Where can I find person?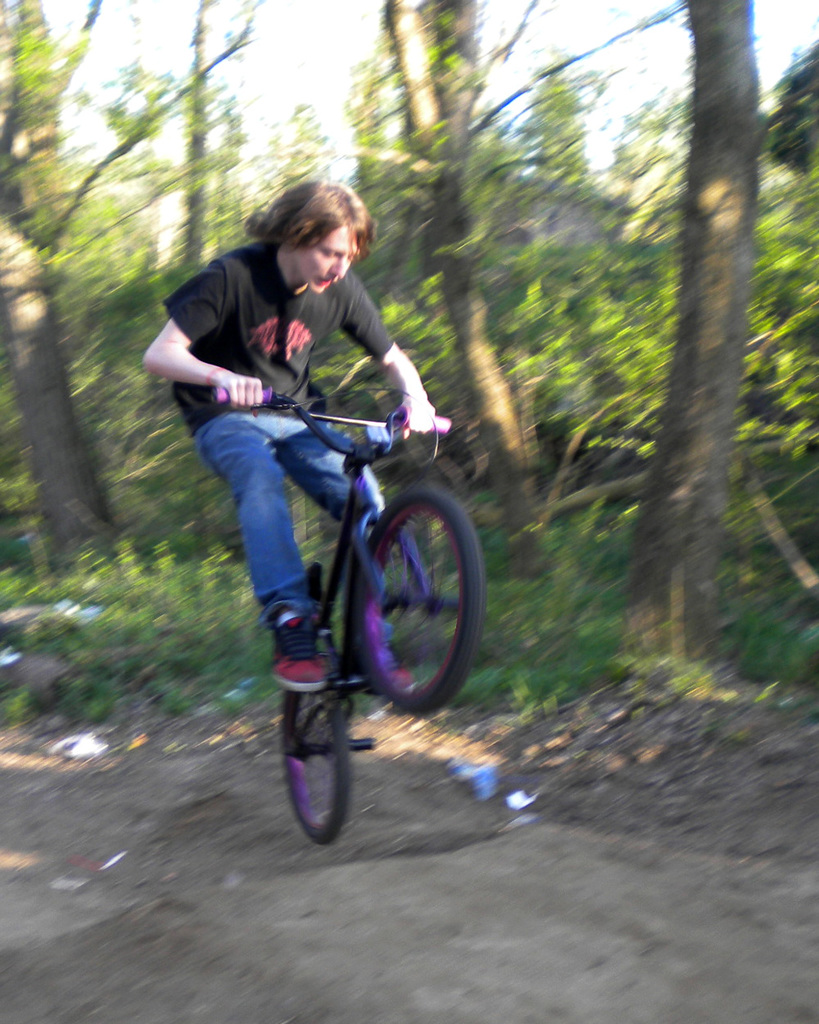
You can find it at Rect(171, 204, 459, 745).
